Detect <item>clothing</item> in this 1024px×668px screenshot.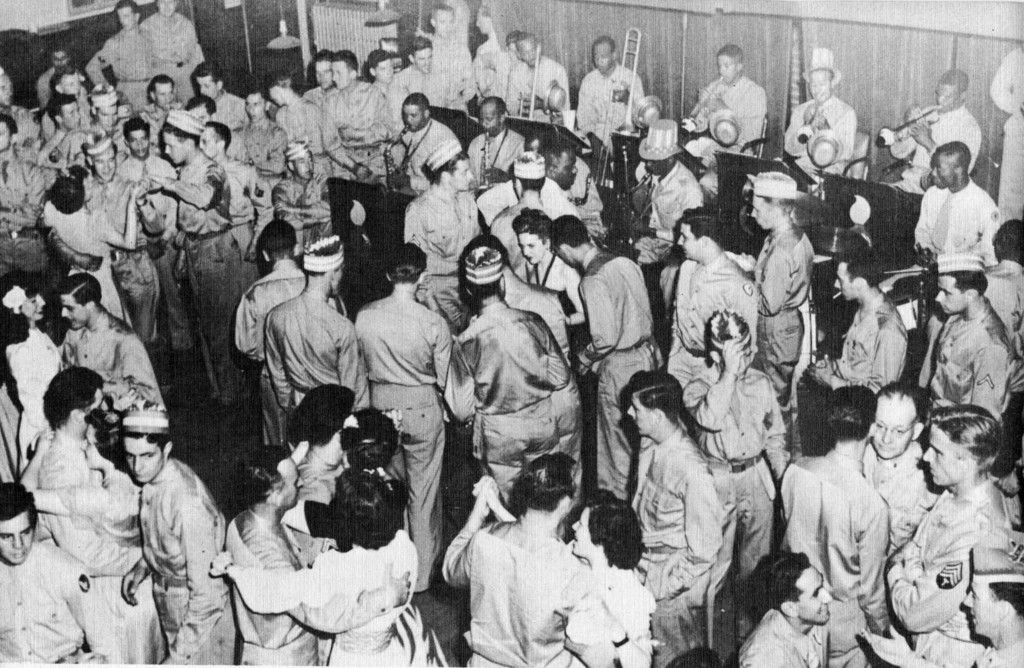
Detection: 823:287:913:395.
